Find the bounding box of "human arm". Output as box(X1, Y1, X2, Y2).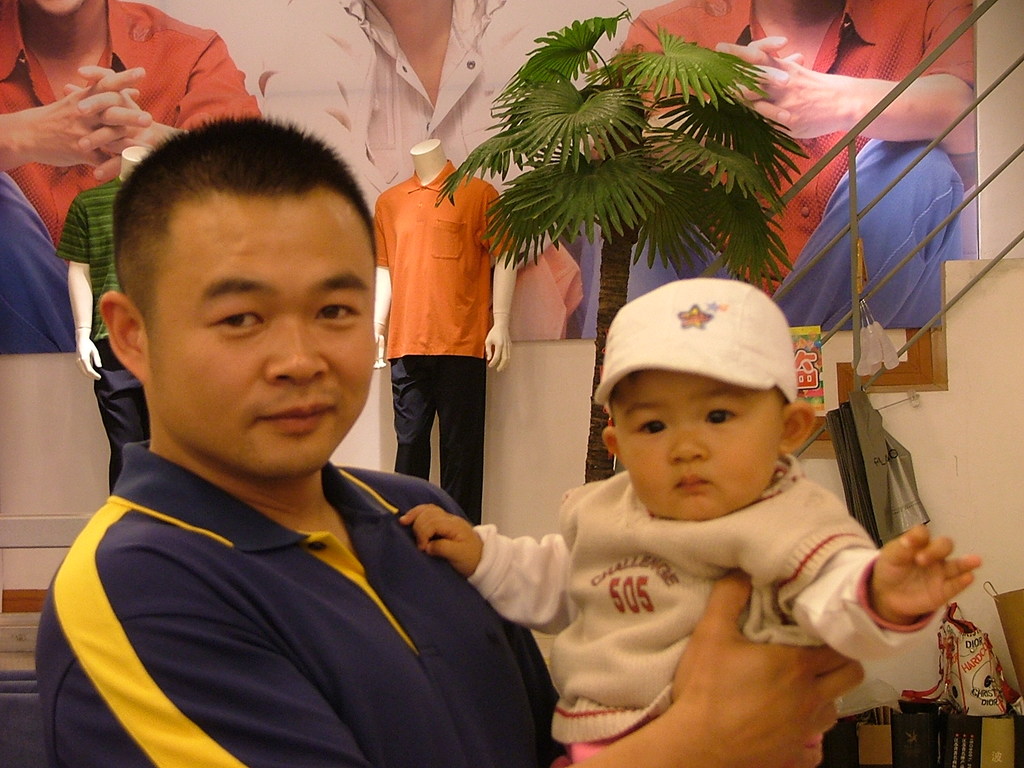
box(711, 0, 976, 156).
